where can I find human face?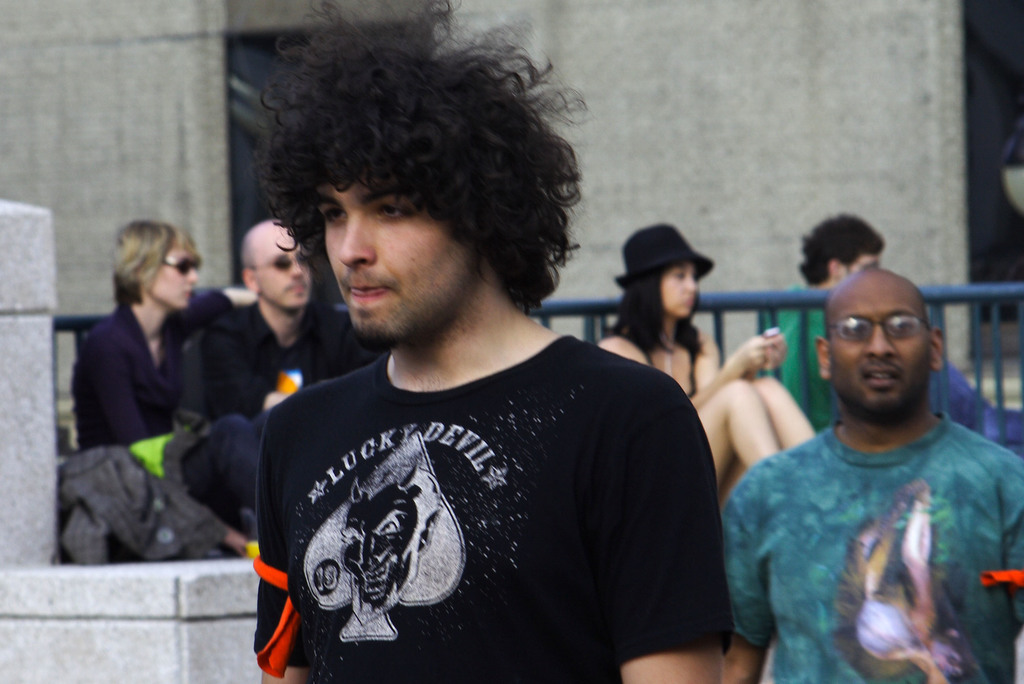
You can find it at (828, 282, 932, 410).
